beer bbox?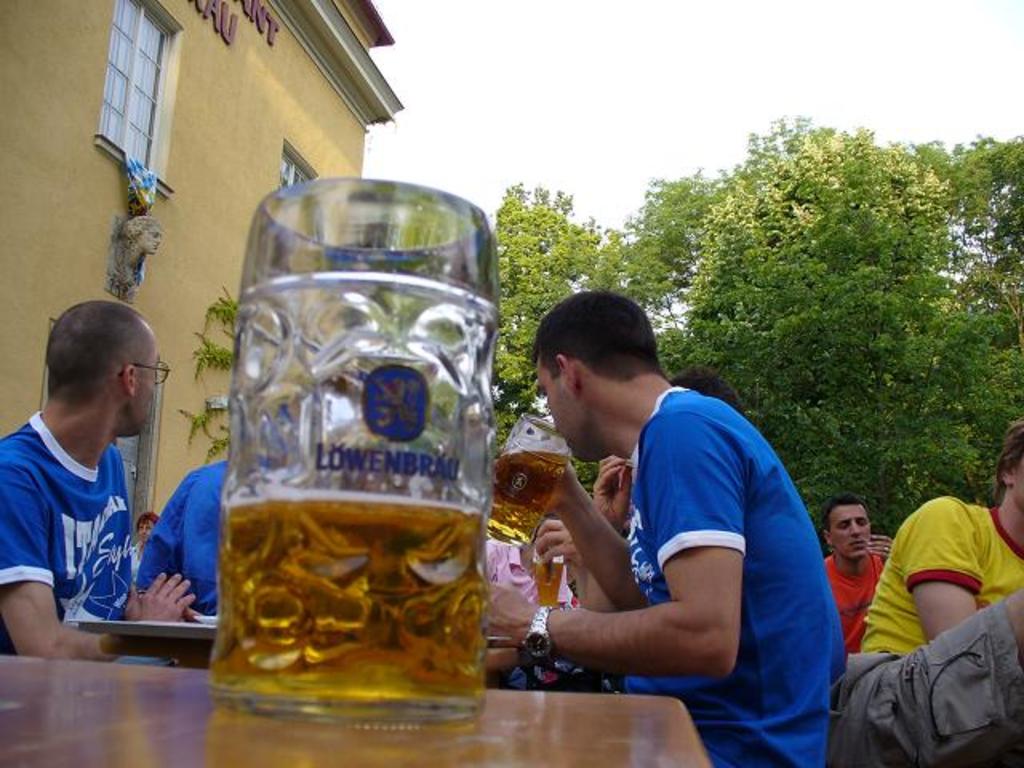
bbox(526, 552, 571, 611)
